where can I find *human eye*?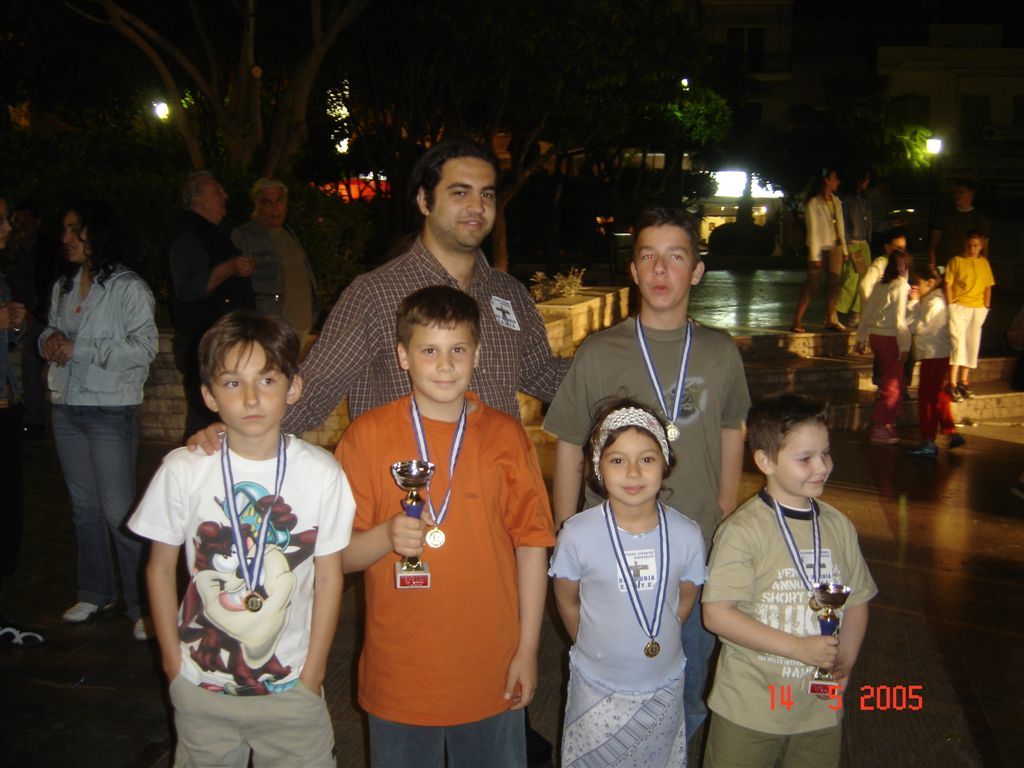
You can find it at rect(639, 455, 654, 466).
